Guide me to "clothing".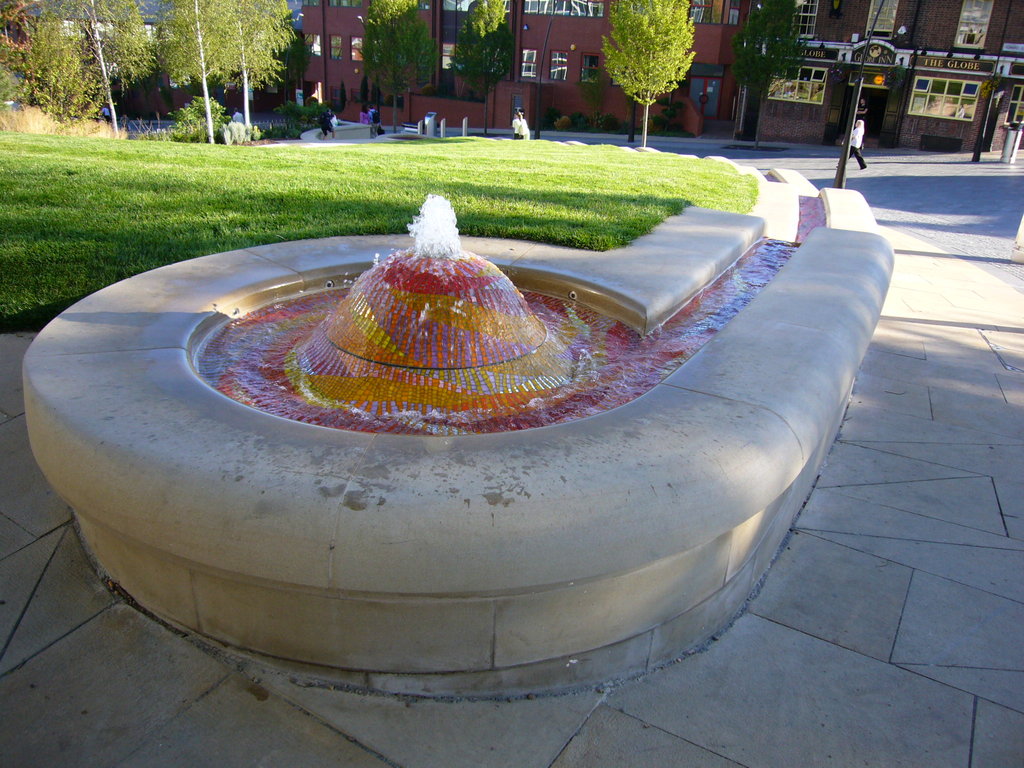
Guidance: (left=233, top=111, right=243, bottom=124).
